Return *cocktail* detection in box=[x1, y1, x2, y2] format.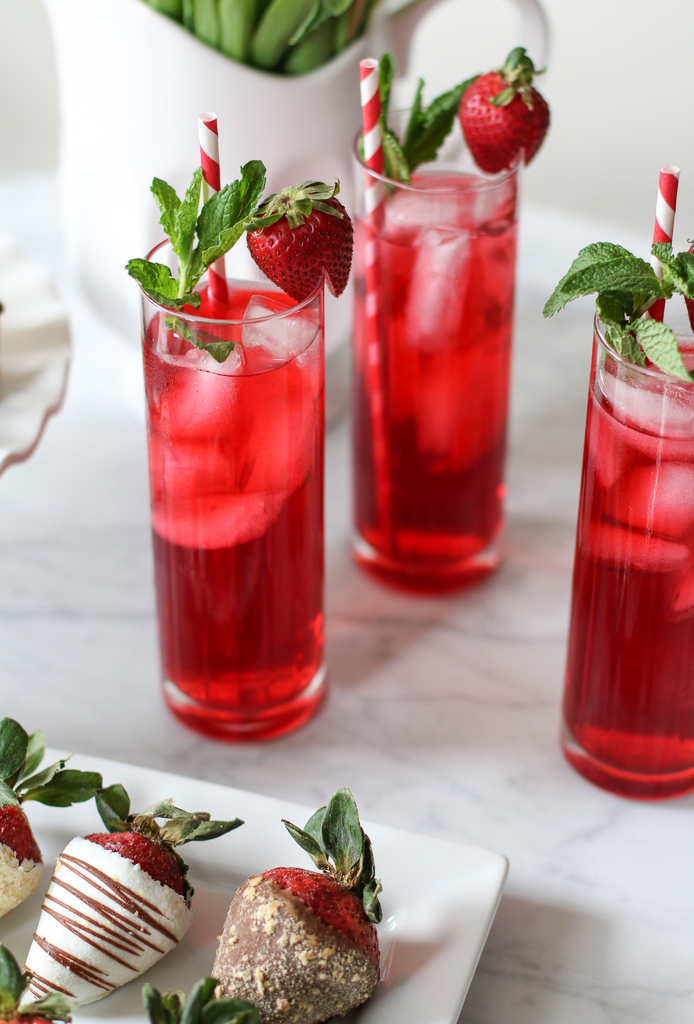
box=[322, 97, 538, 600].
